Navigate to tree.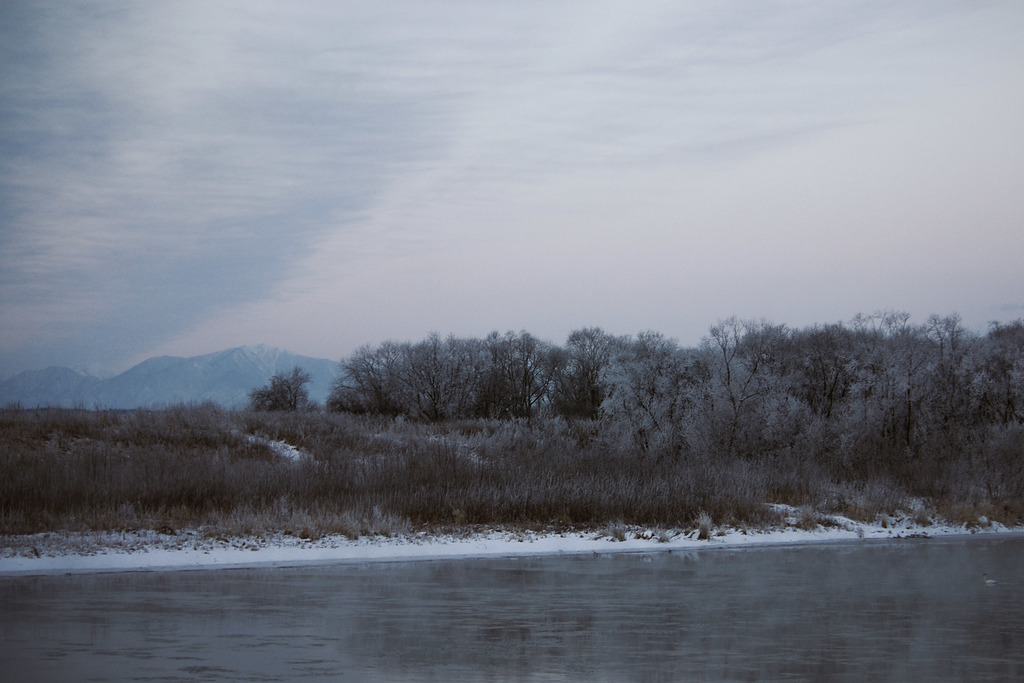
Navigation target: 247,363,318,415.
